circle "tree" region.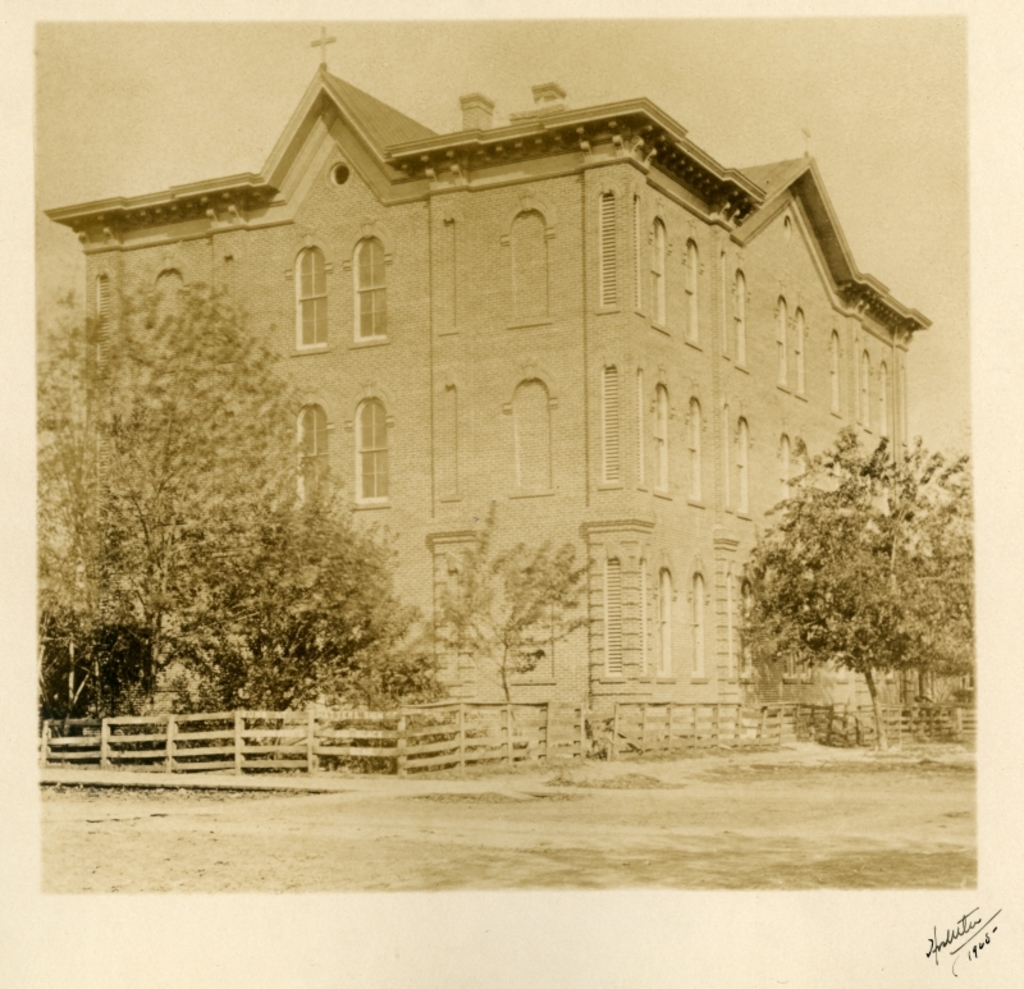
Region: [left=431, top=513, right=598, bottom=709].
